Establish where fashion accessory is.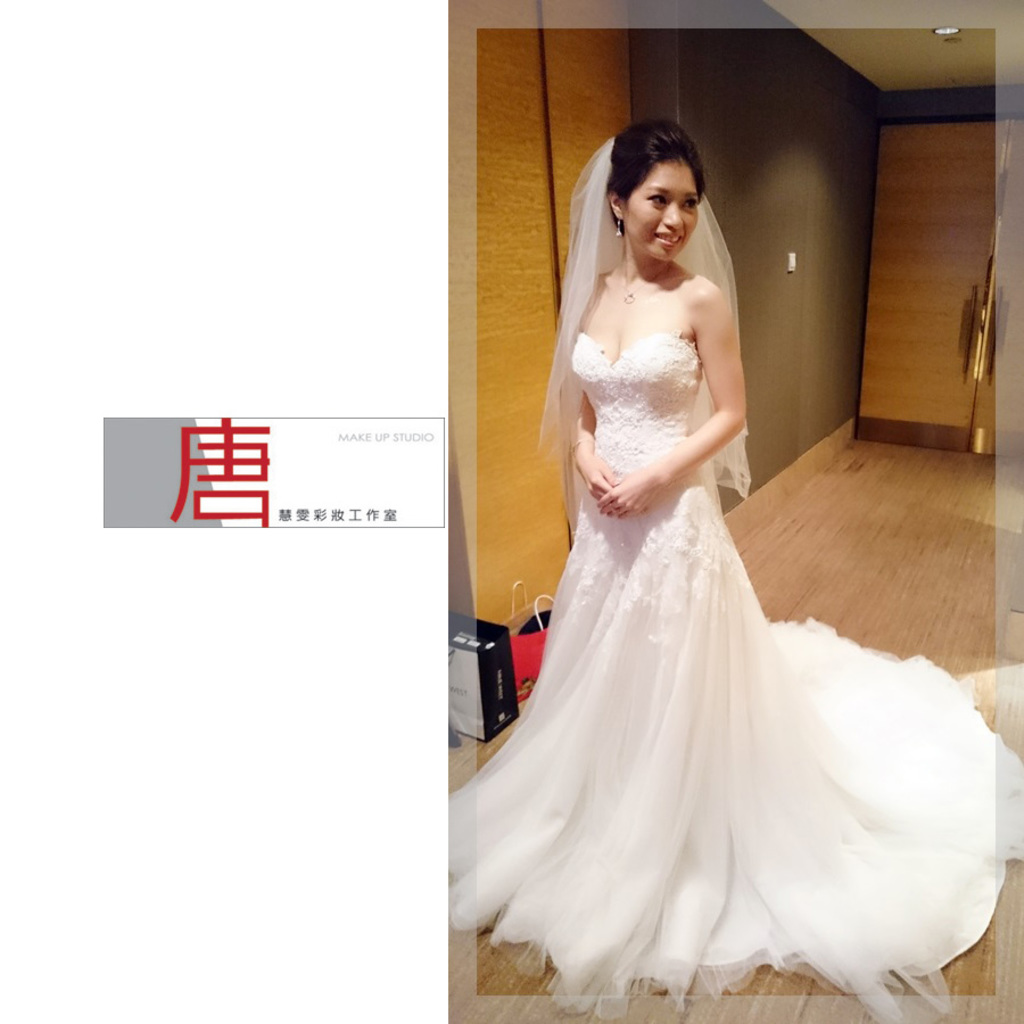
Established at (x1=613, y1=265, x2=668, y2=305).
